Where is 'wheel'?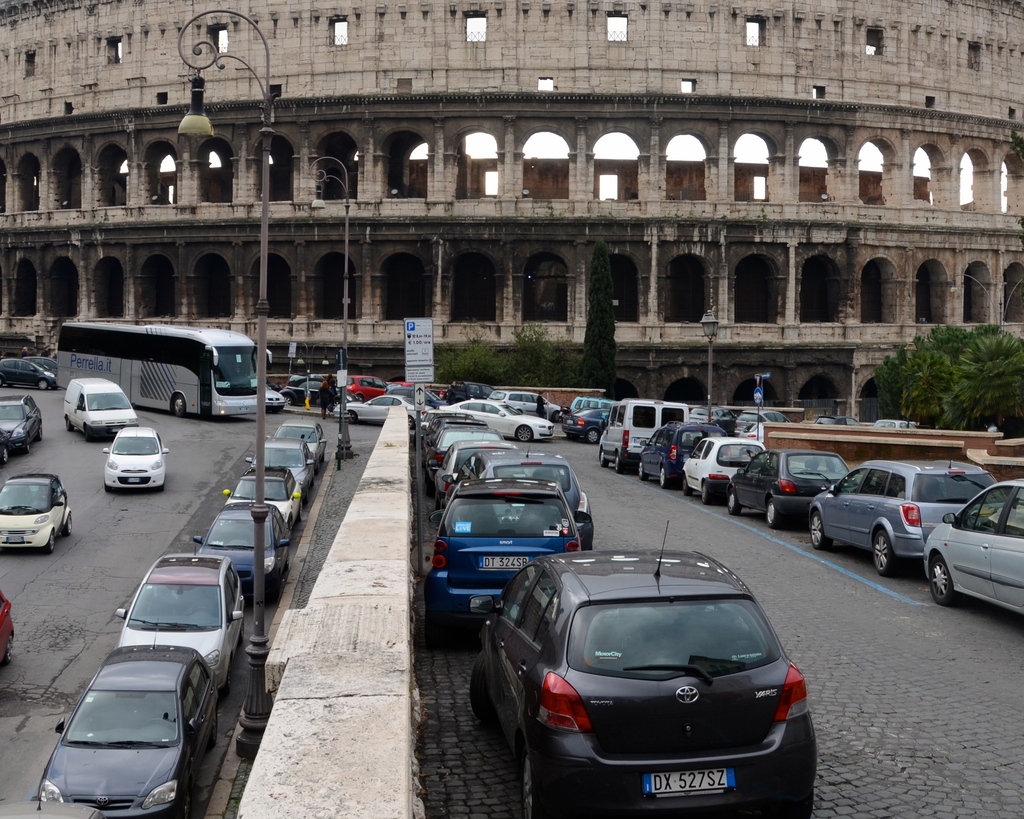
region(793, 786, 814, 818).
